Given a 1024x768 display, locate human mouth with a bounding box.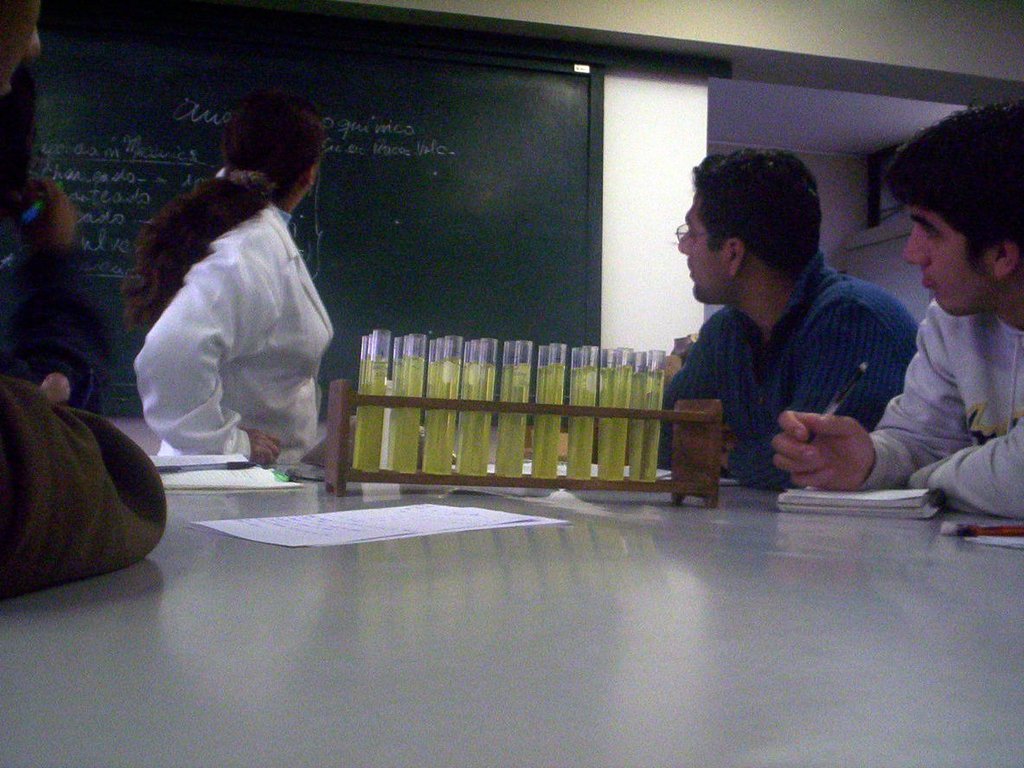
Located: (left=922, top=275, right=937, bottom=292).
